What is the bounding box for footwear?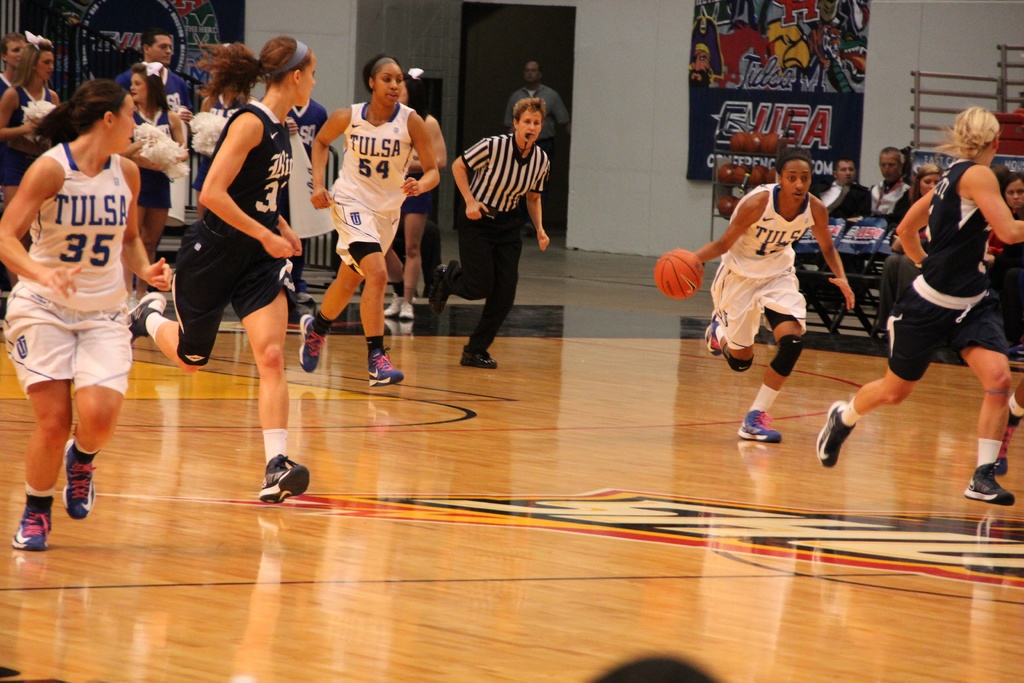
382,292,406,320.
